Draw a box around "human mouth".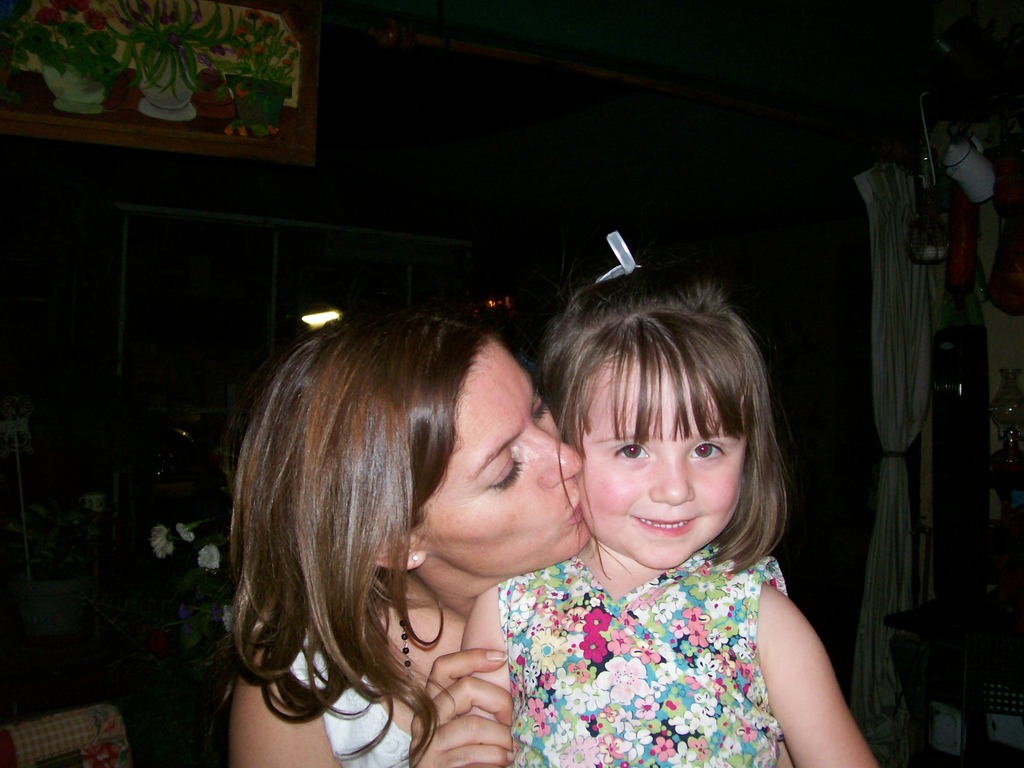
bbox(630, 508, 696, 535).
